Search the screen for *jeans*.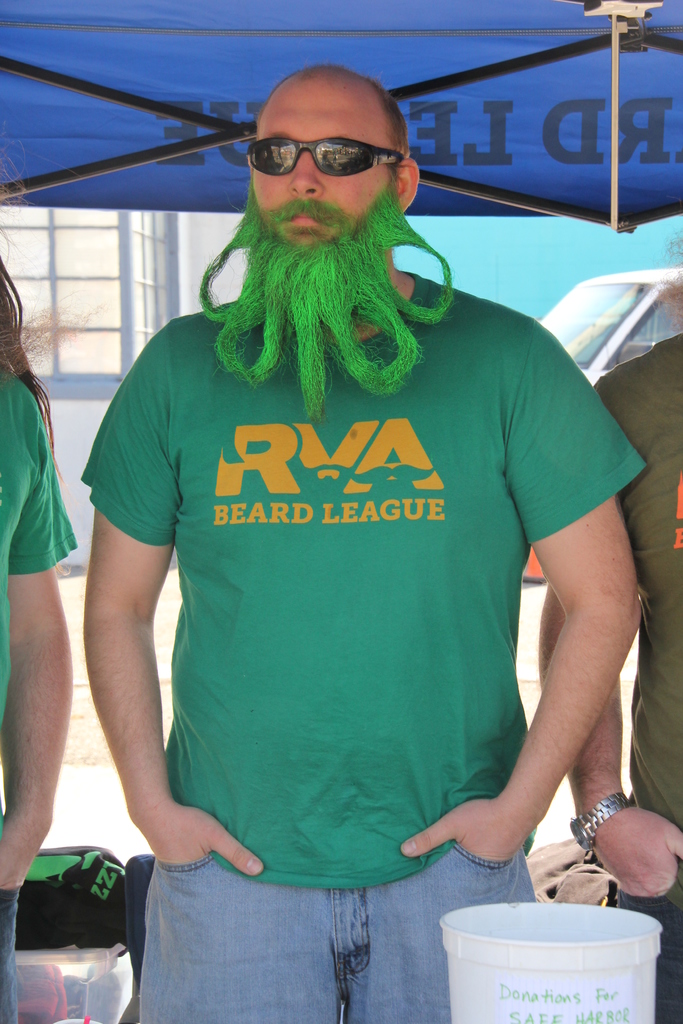
Found at {"x1": 0, "y1": 888, "x2": 22, "y2": 1023}.
